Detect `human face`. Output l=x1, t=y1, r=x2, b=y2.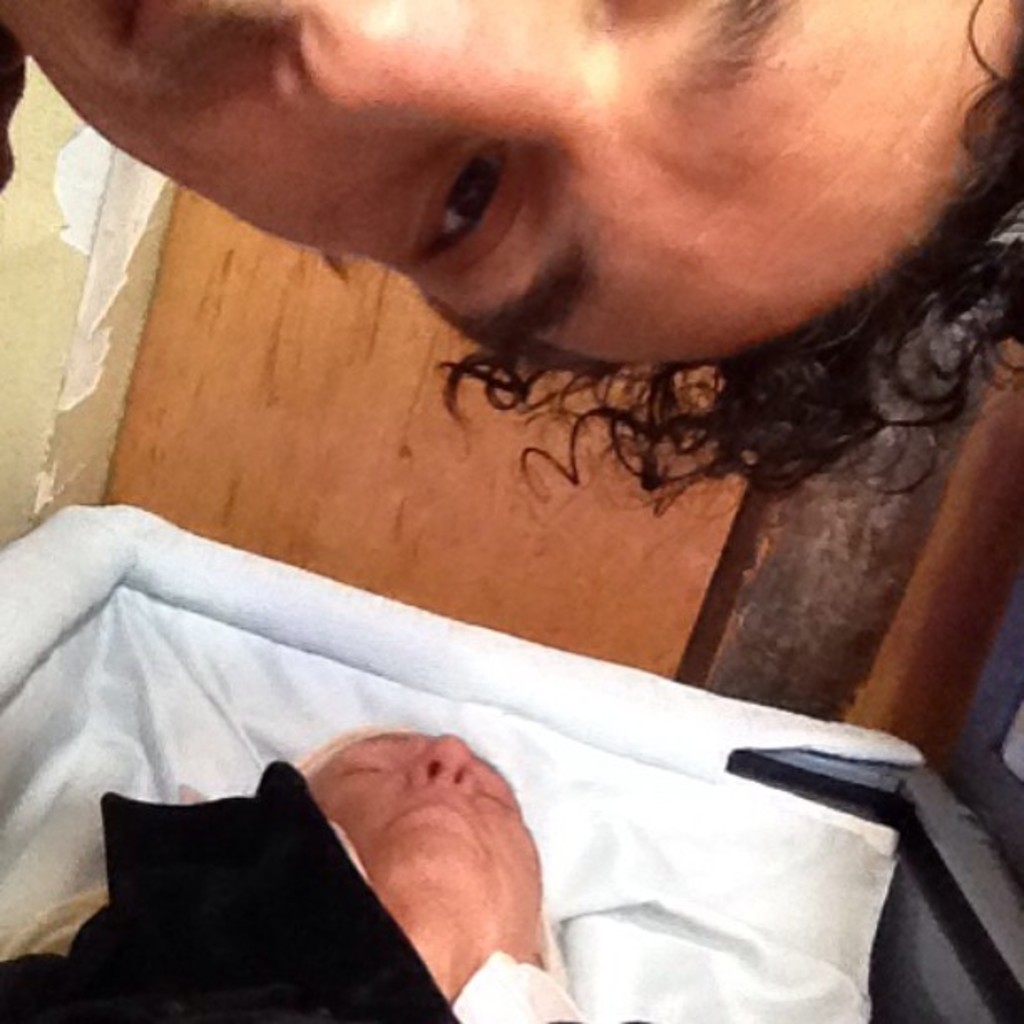
l=0, t=0, r=1022, b=365.
